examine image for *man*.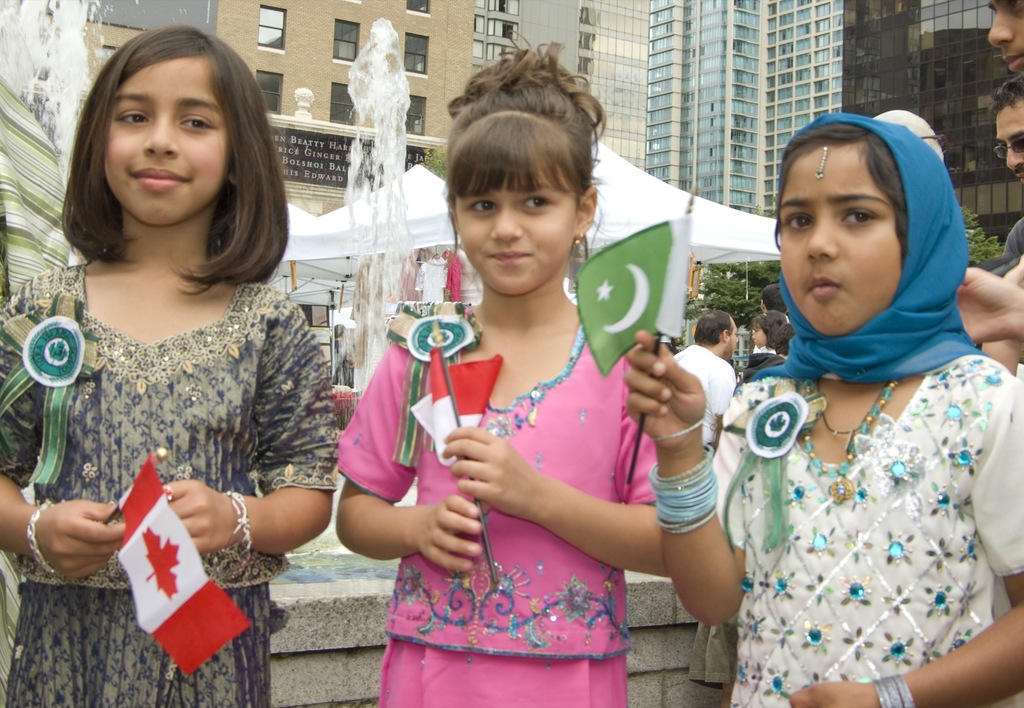
Examination result: (867, 103, 946, 165).
